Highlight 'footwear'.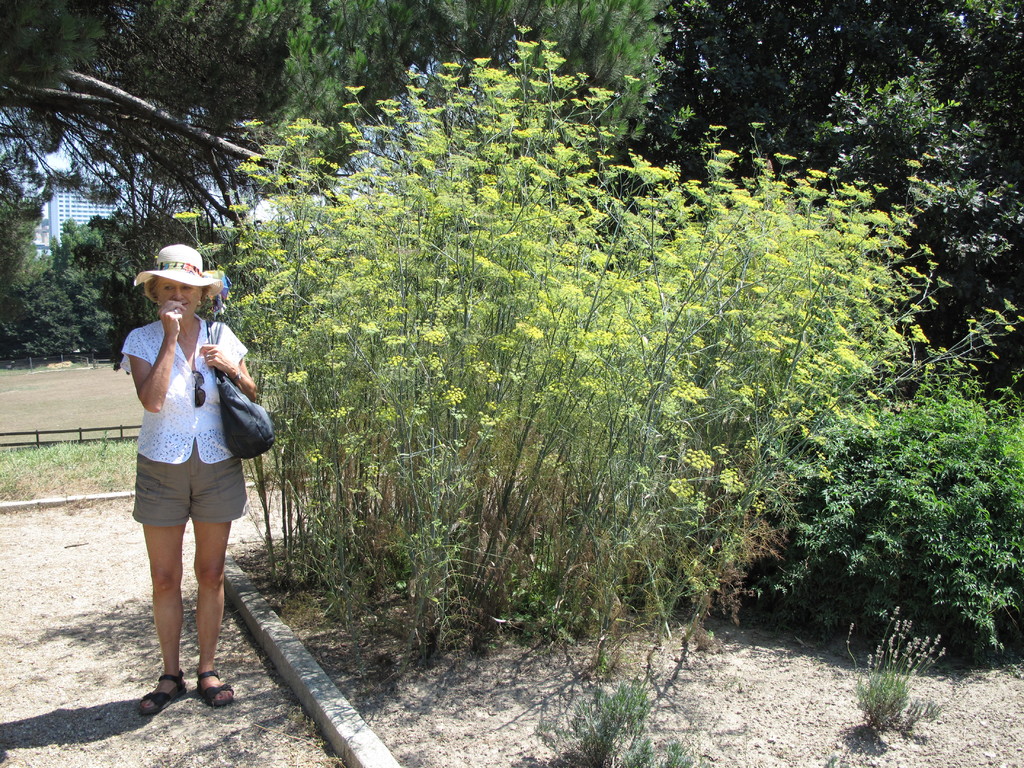
Highlighted region: <box>194,668,235,714</box>.
